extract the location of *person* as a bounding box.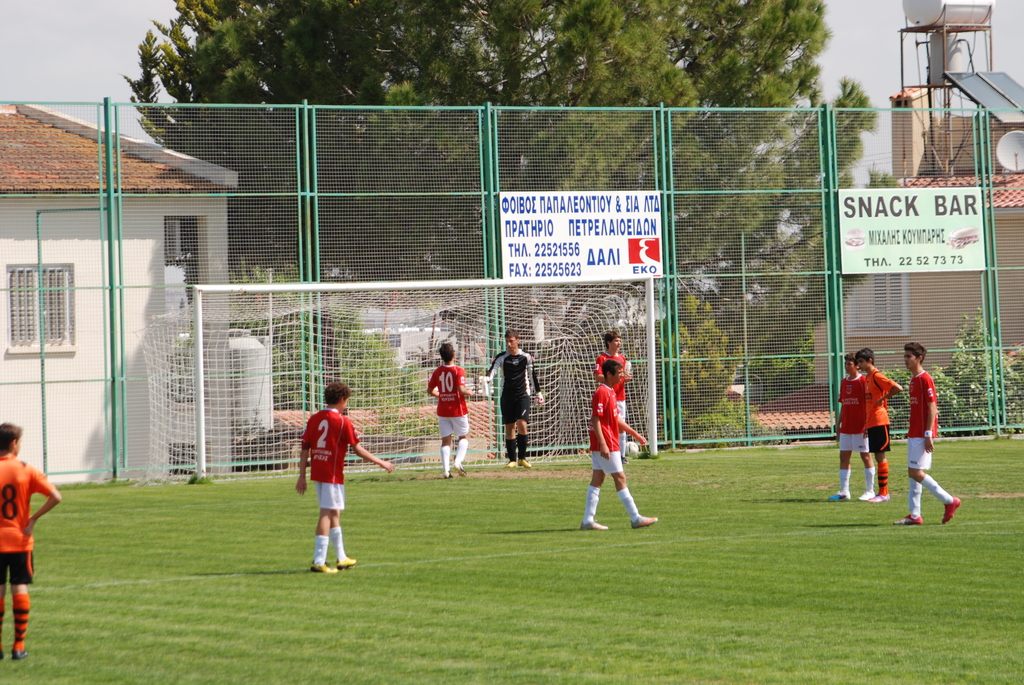
(294,381,371,578).
